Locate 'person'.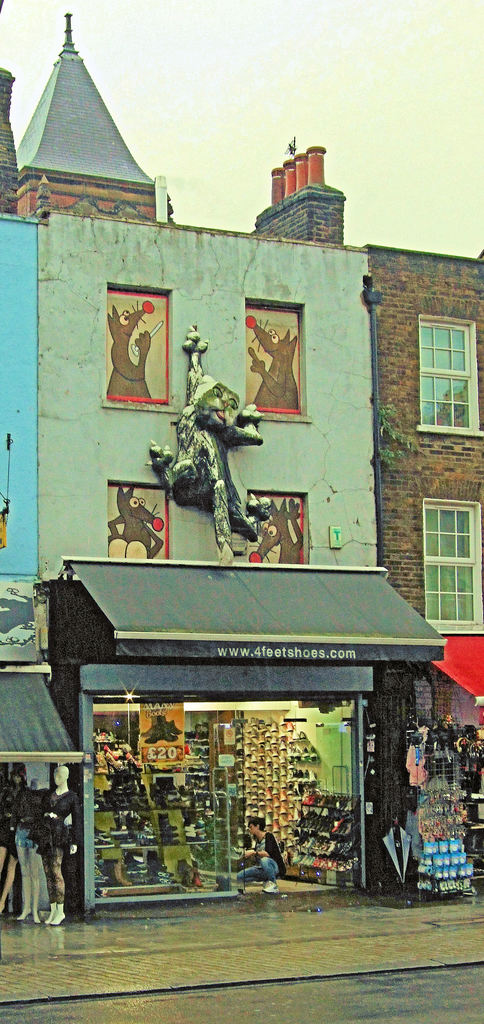
Bounding box: crop(0, 772, 17, 912).
